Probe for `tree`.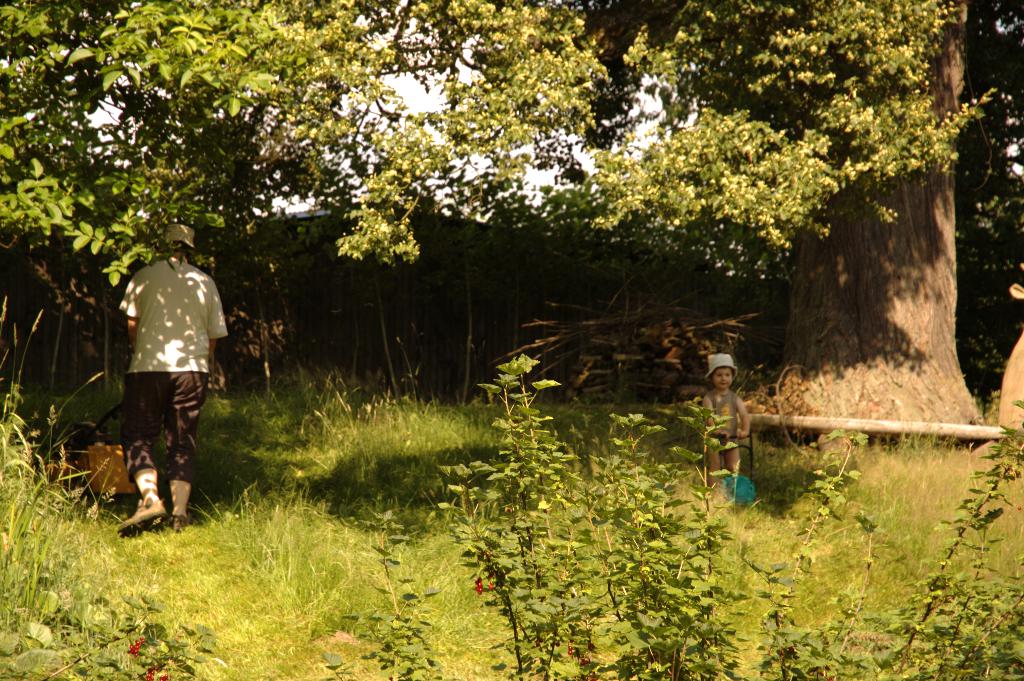
Probe result: bbox=(0, 0, 993, 425).
